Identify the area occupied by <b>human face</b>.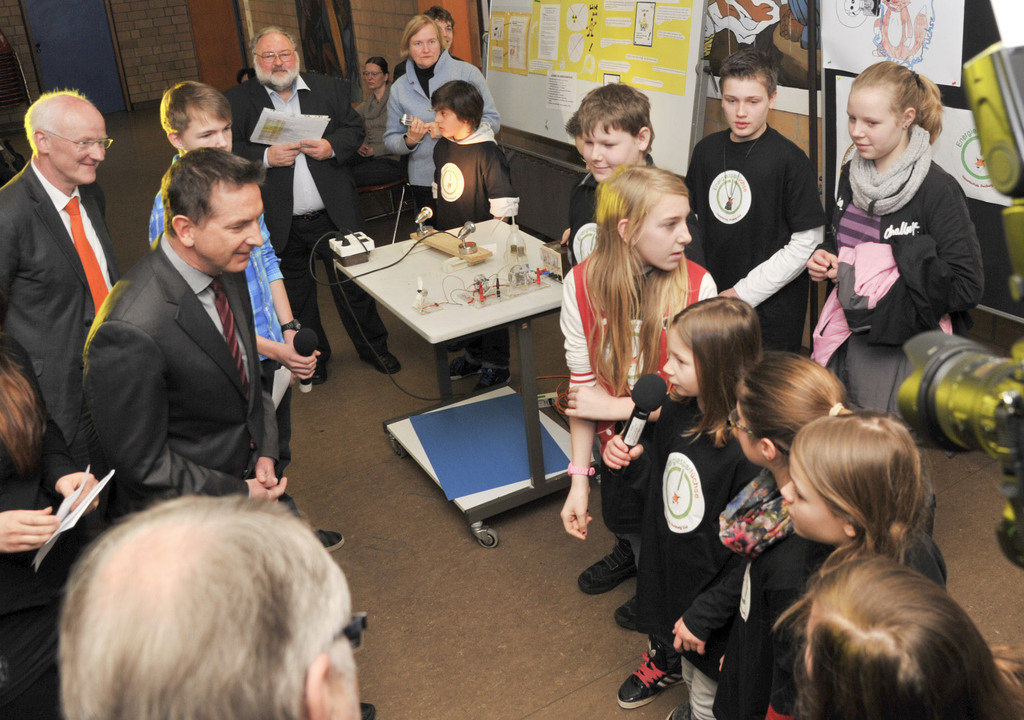
Area: [410,21,440,67].
